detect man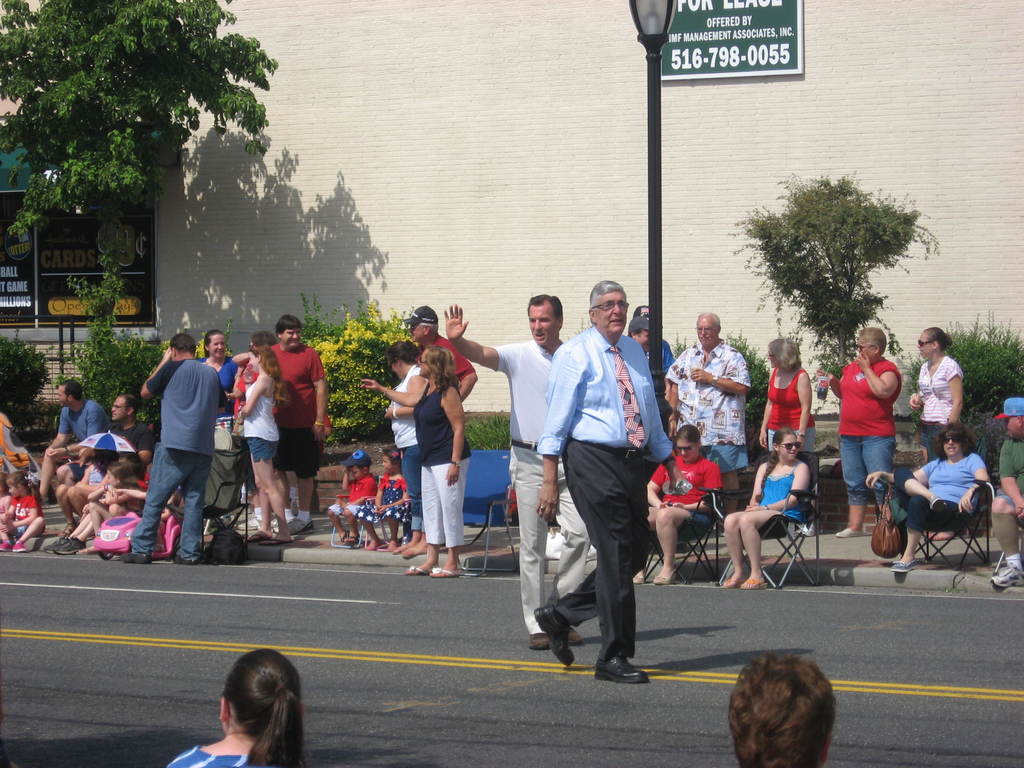
[121,331,228,565]
